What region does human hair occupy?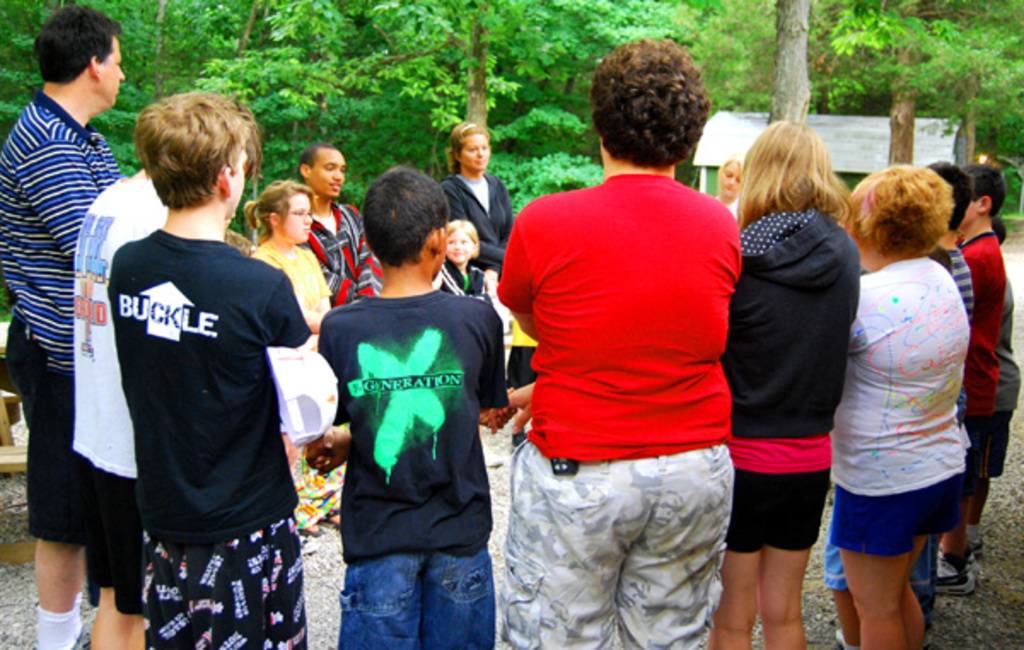
[736,121,855,237].
